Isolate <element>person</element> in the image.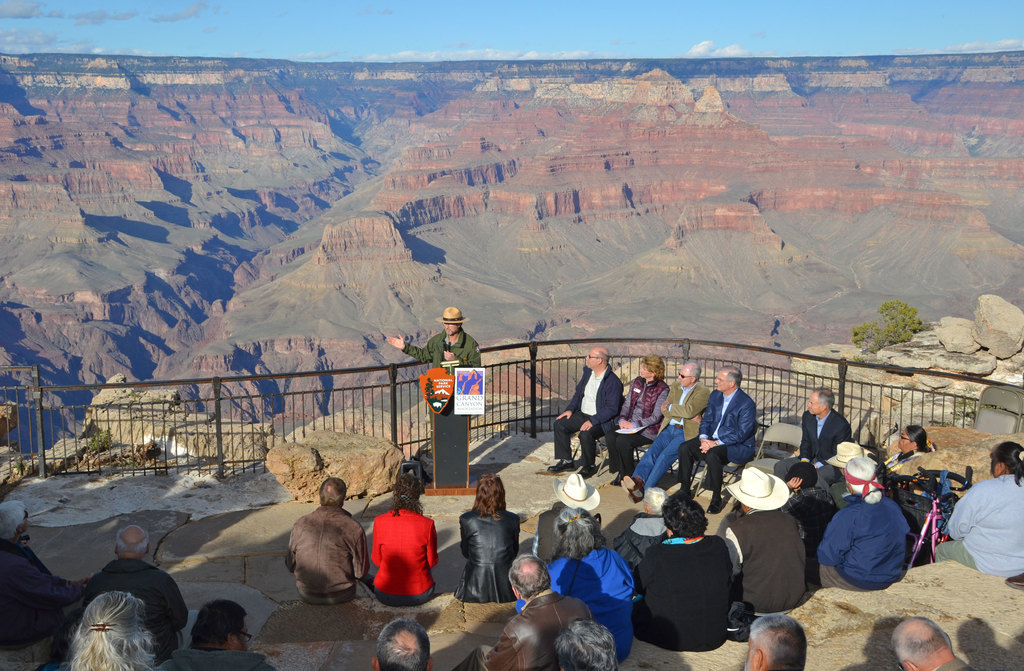
Isolated region: rect(53, 587, 156, 670).
